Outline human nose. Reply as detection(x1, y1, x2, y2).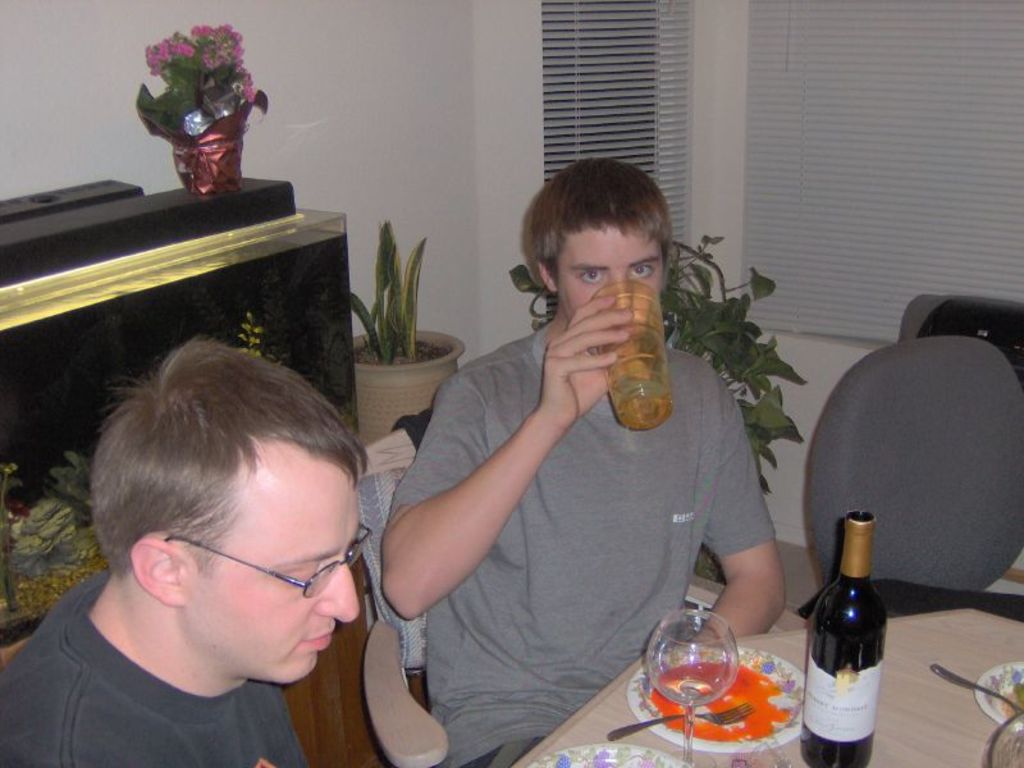
detection(314, 564, 360, 620).
